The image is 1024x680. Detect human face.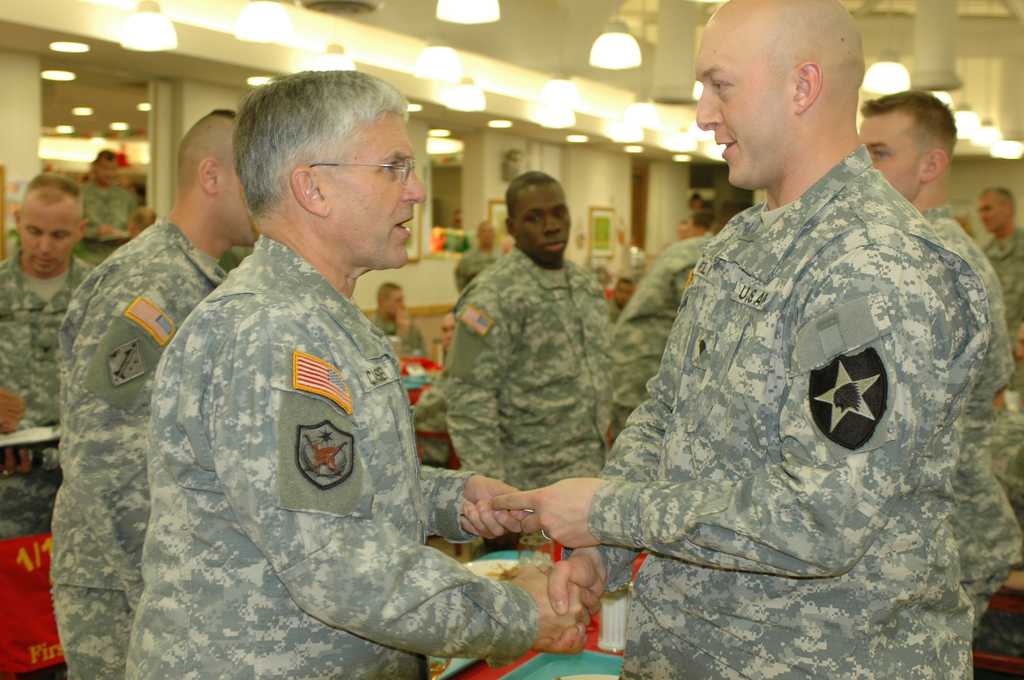
Detection: box=[860, 115, 924, 207].
